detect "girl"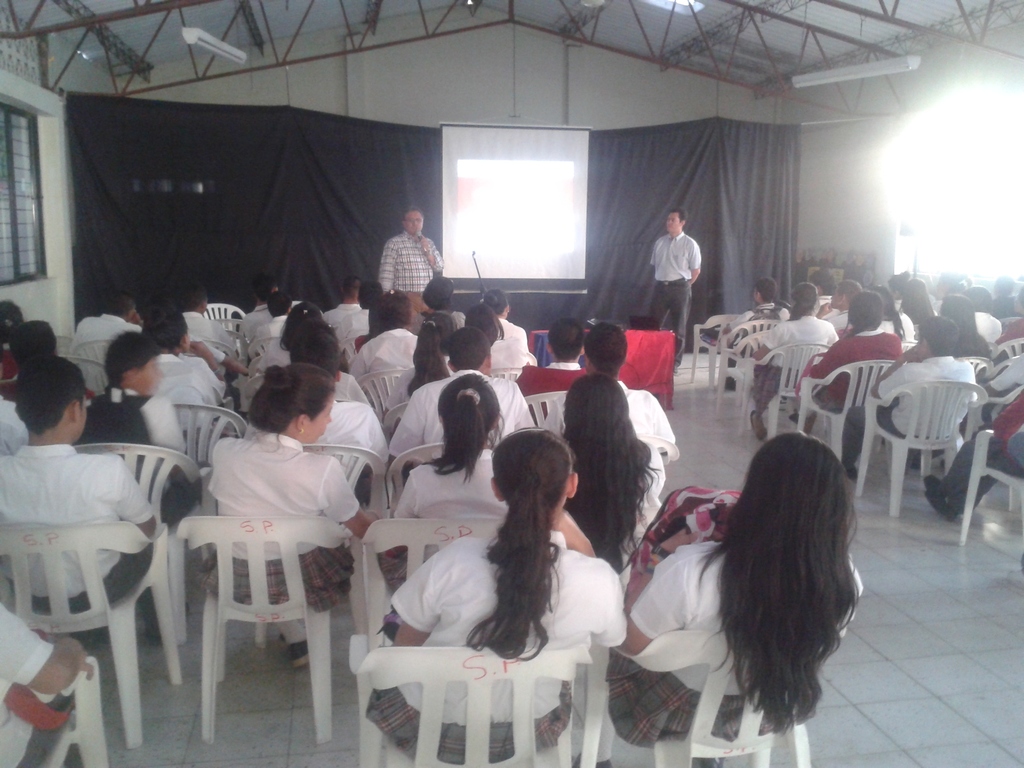
BBox(196, 362, 369, 669)
